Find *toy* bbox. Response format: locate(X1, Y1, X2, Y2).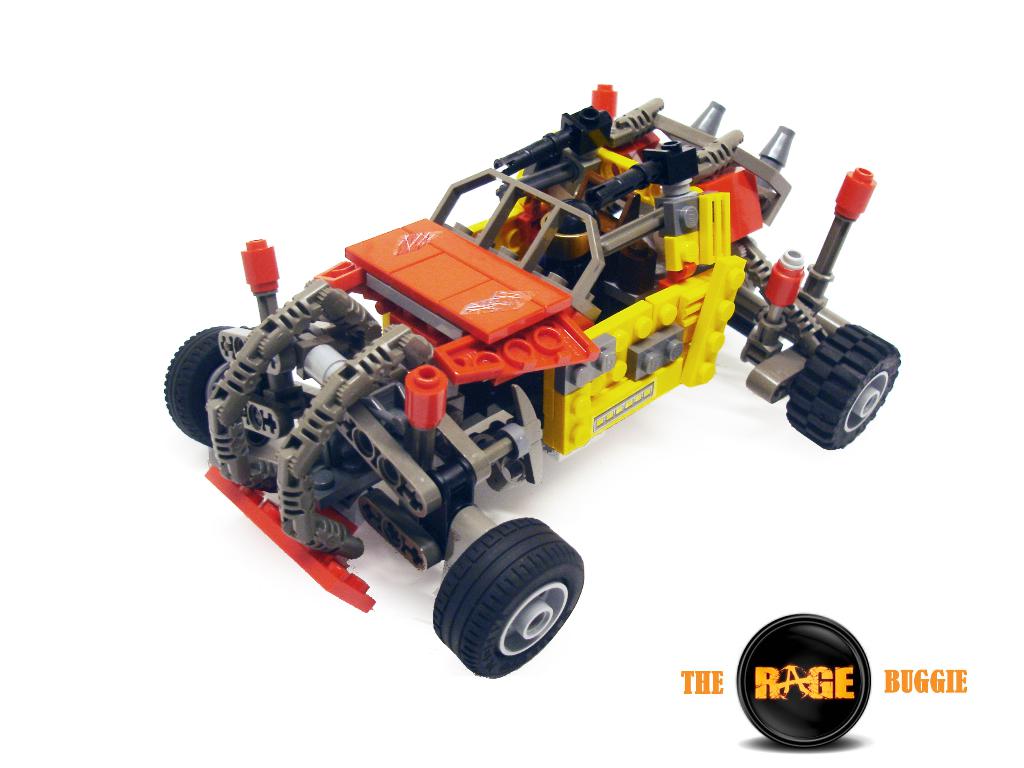
locate(156, 79, 892, 665).
